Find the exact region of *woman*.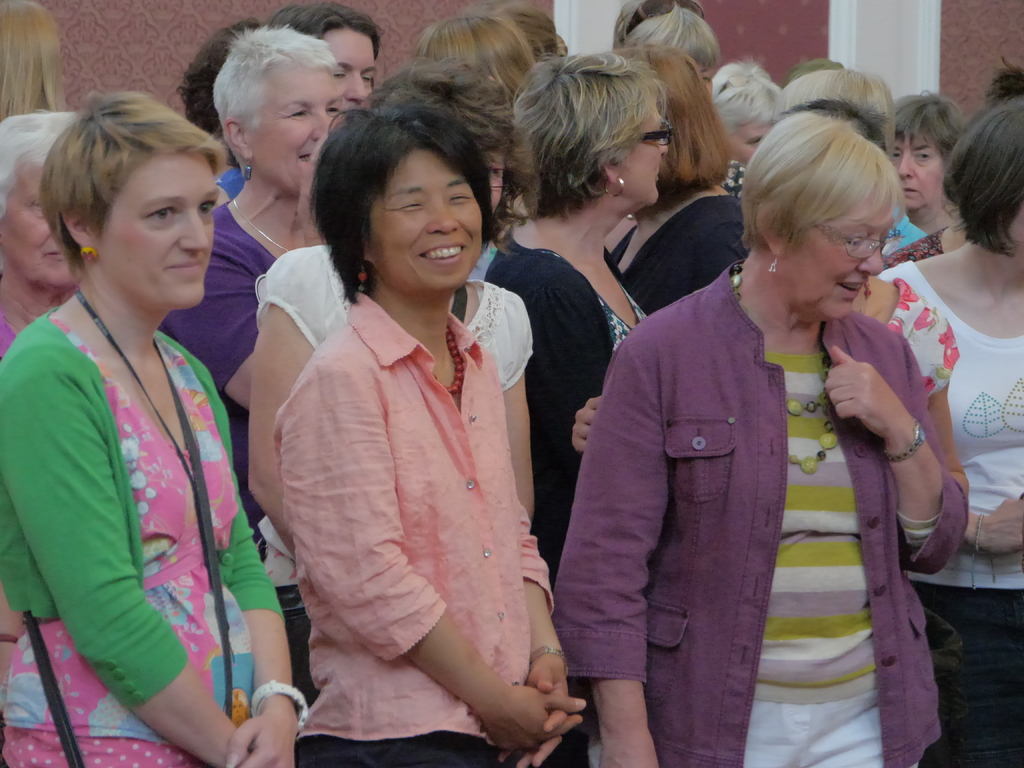
Exact region: box=[483, 51, 673, 759].
